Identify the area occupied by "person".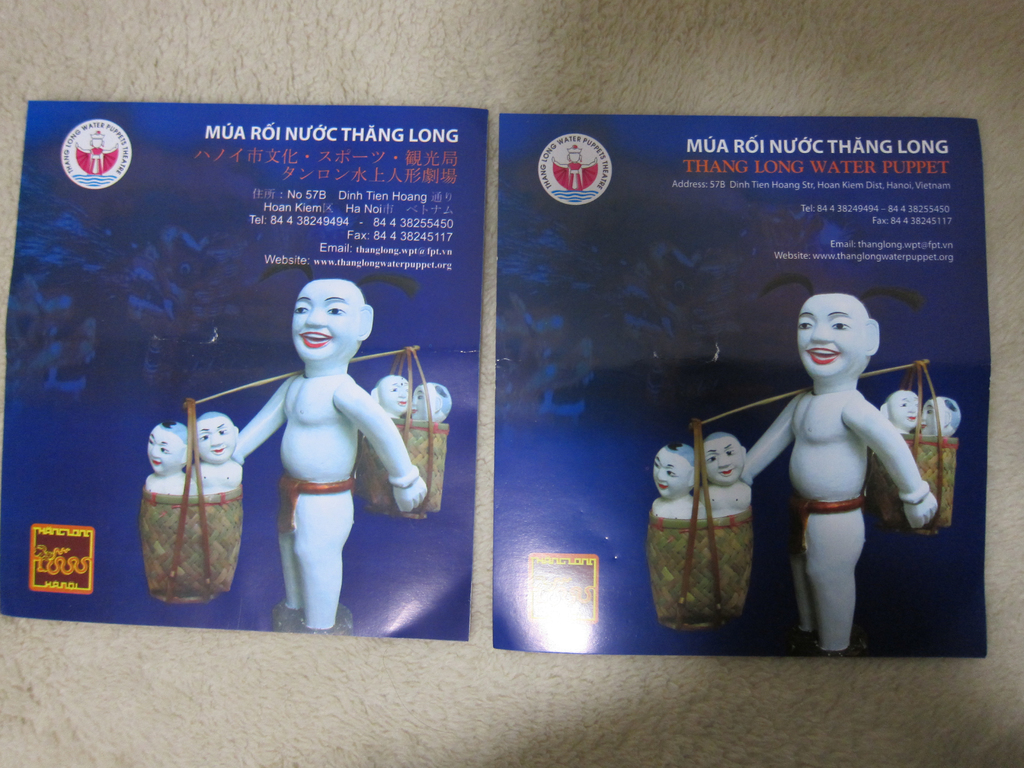
Area: 700/431/750/515.
